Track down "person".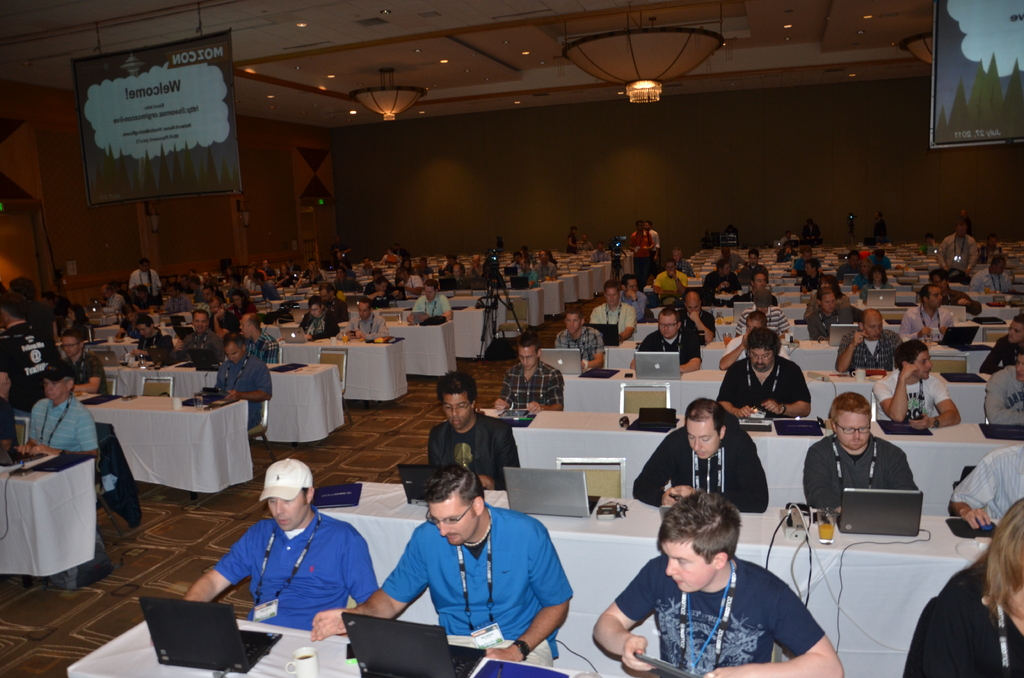
Tracked to <box>217,278,227,291</box>.
